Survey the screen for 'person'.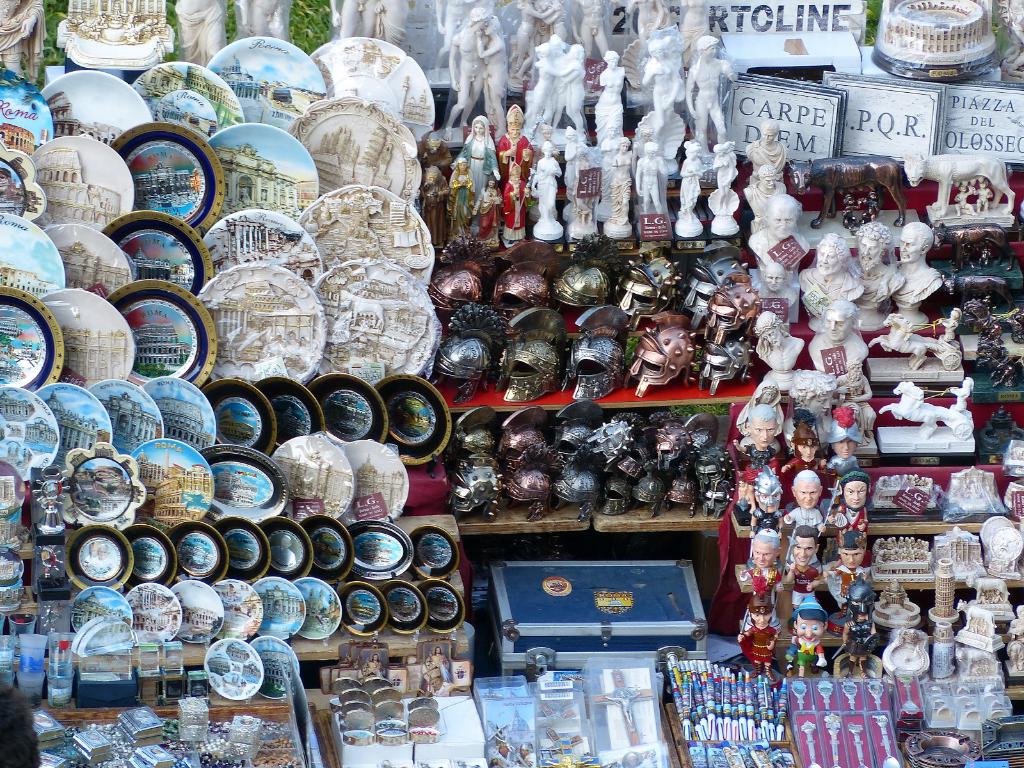
Survey found: pyautogui.locateOnScreen(634, 143, 666, 218).
